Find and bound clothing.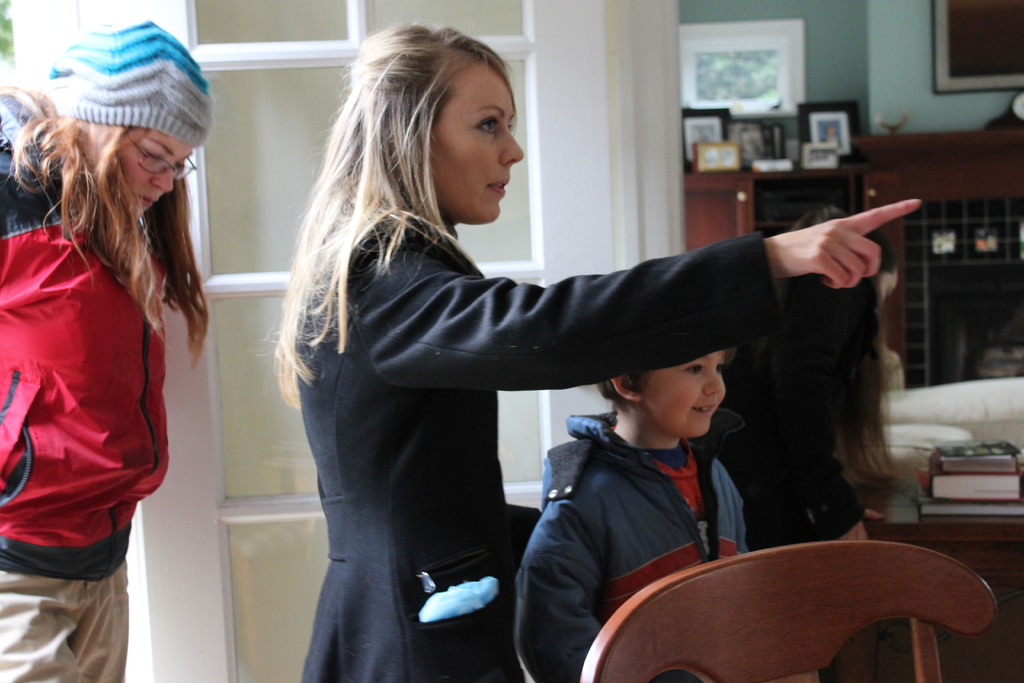
Bound: 515,435,737,682.
